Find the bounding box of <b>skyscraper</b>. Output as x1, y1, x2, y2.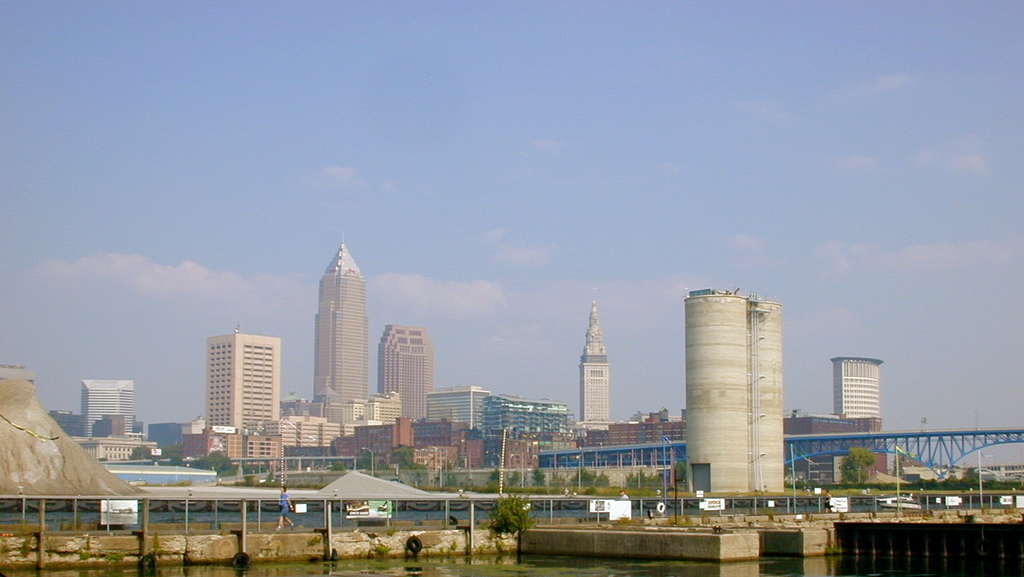
834, 355, 882, 448.
